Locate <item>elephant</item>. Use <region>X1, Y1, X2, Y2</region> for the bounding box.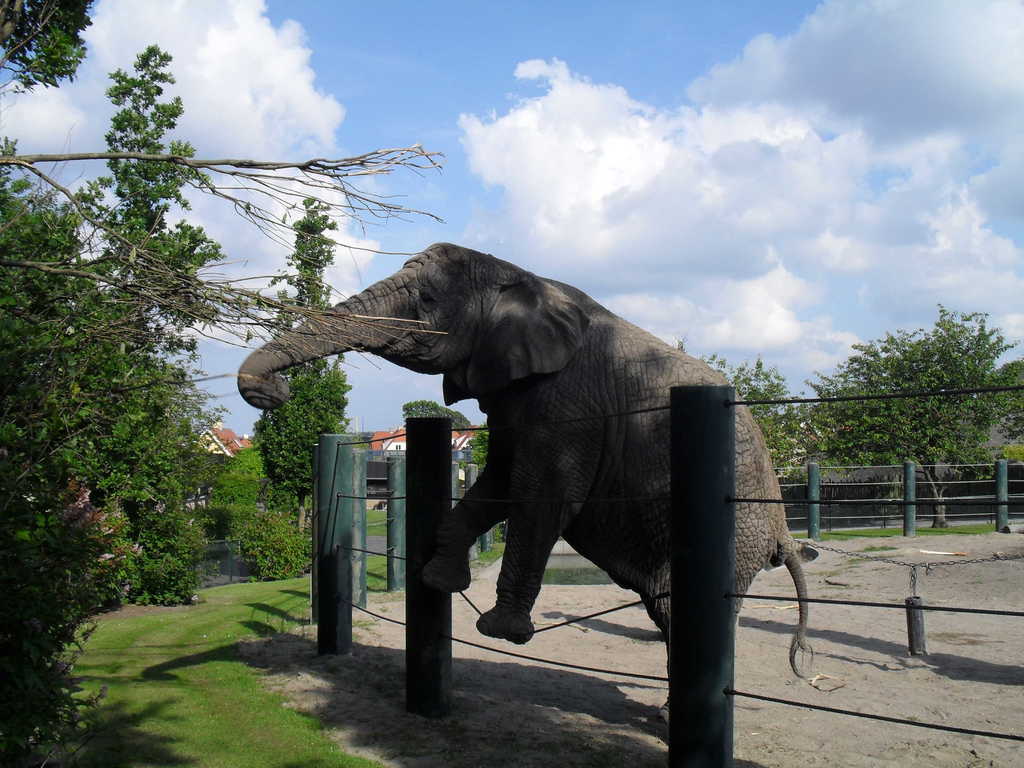
<region>280, 242, 793, 705</region>.
